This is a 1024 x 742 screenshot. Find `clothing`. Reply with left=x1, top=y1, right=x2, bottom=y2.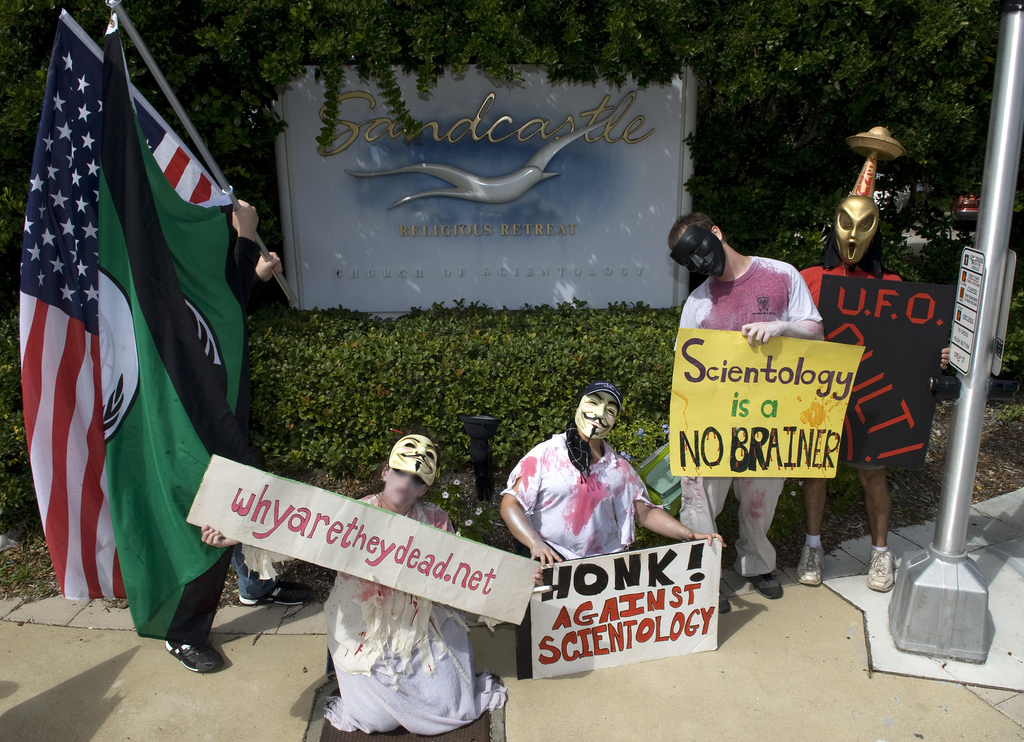
left=157, top=230, right=271, bottom=647.
